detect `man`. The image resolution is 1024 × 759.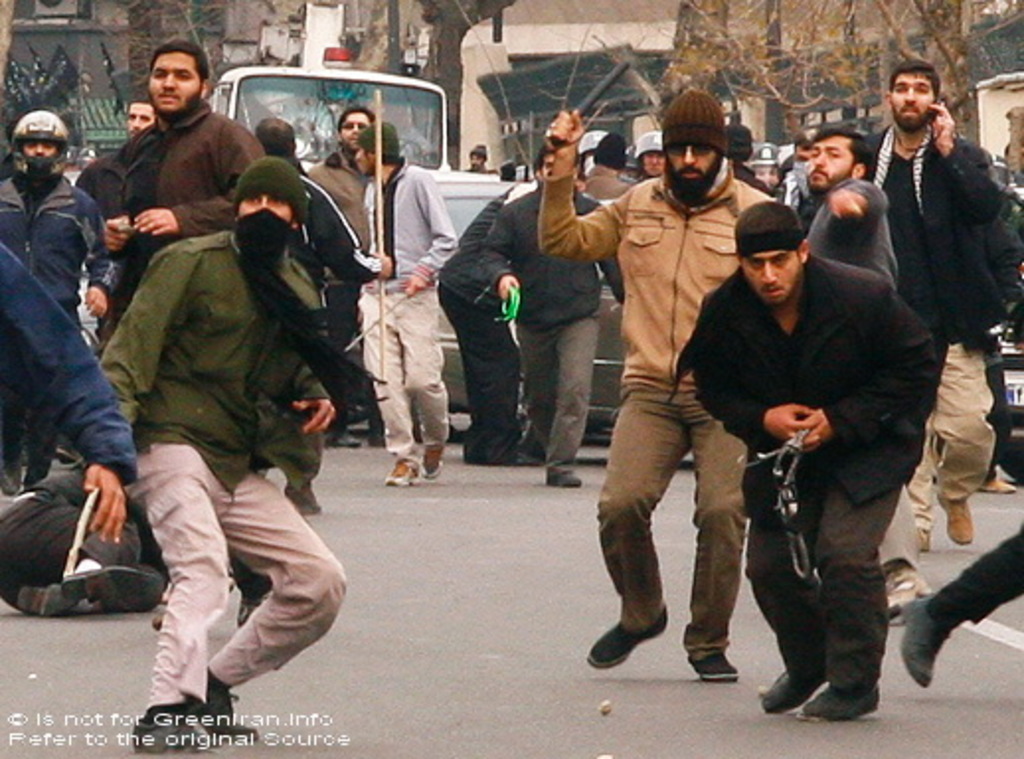
(x1=67, y1=42, x2=273, y2=342).
